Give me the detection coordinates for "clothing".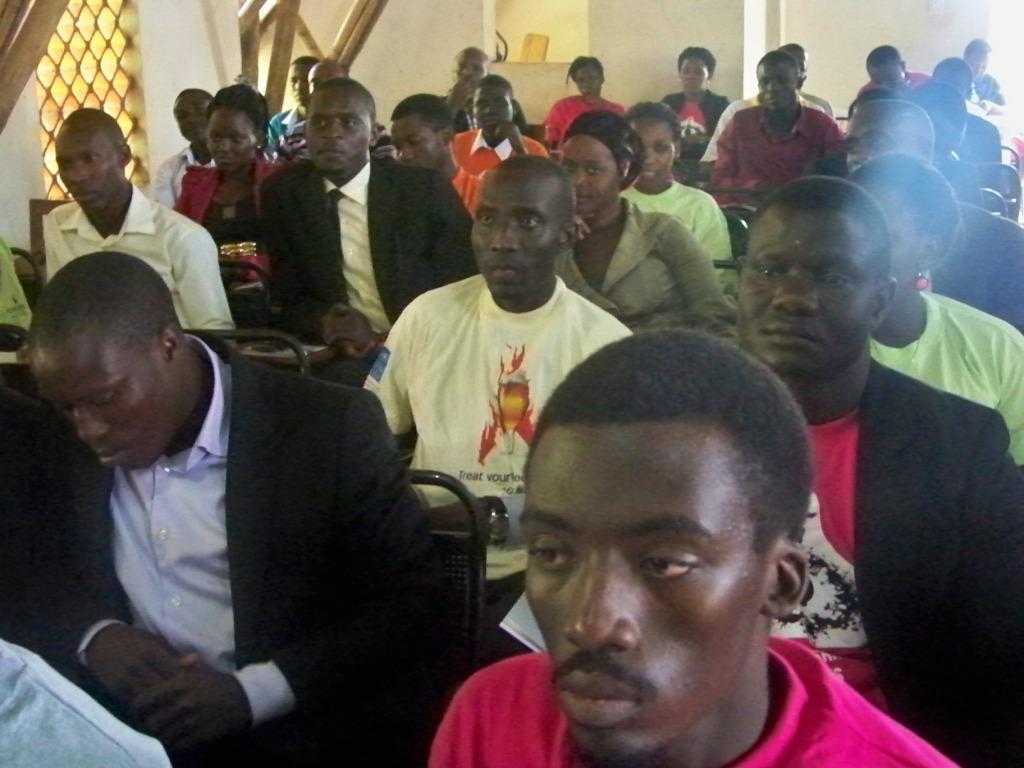
Rect(248, 155, 475, 354).
